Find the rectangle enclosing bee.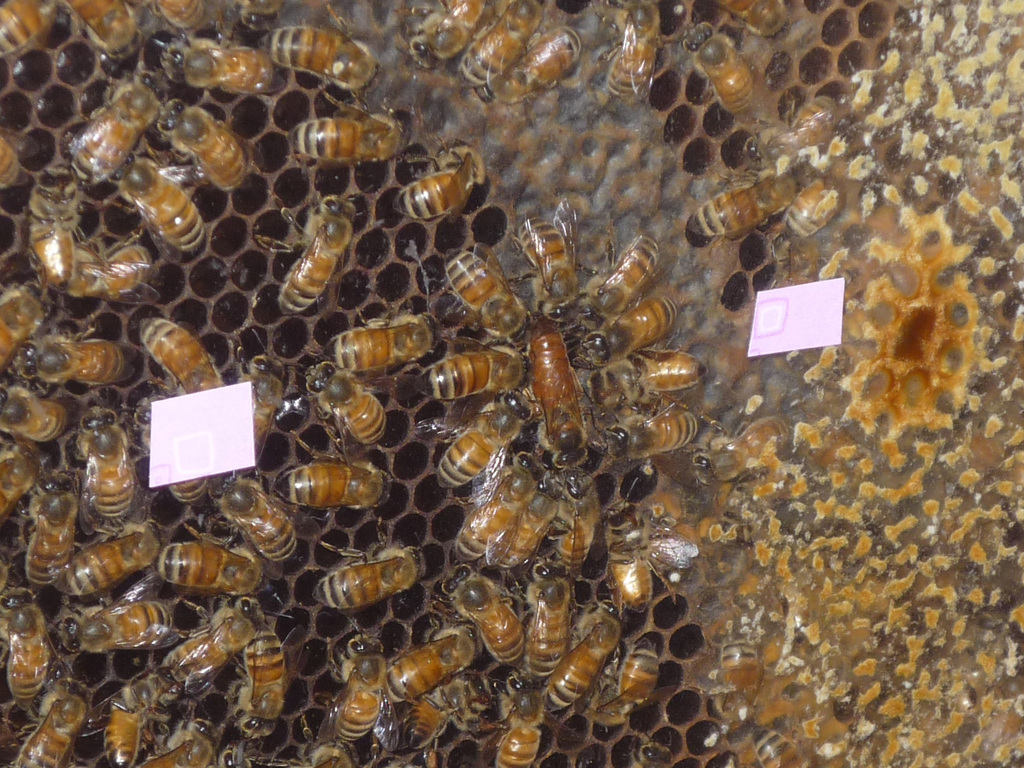
detection(161, 102, 257, 184).
